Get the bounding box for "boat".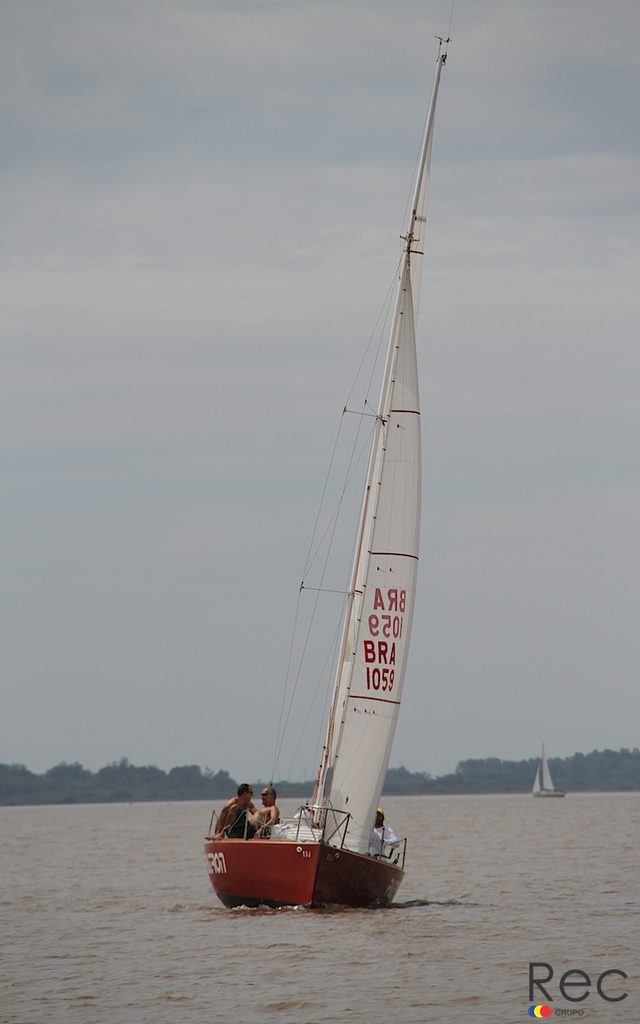
(533,746,568,801).
